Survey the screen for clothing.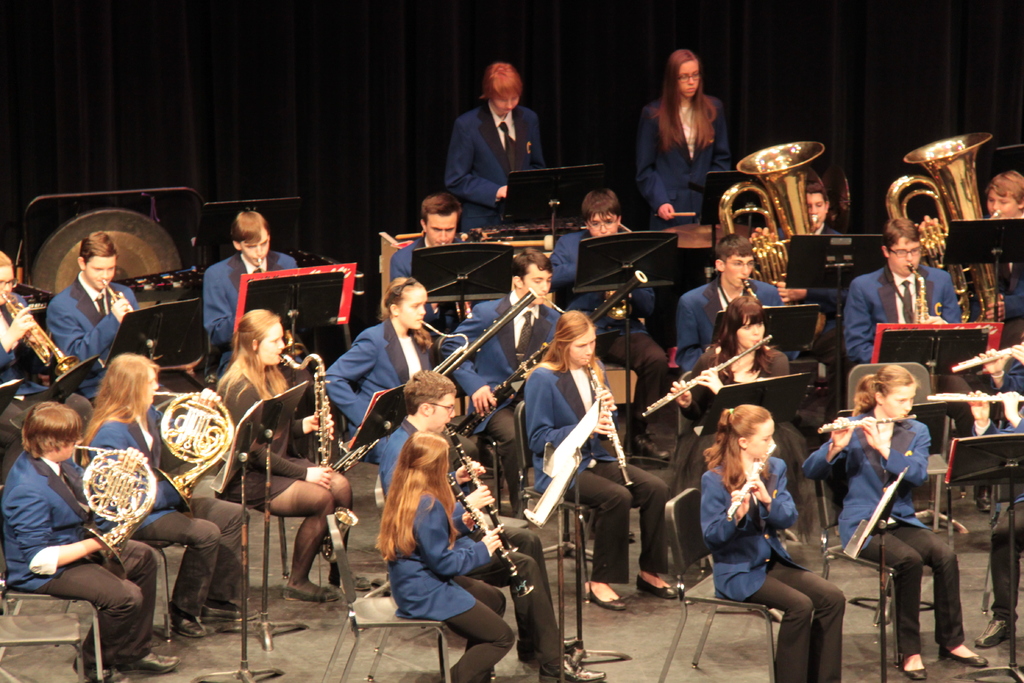
Survey found: select_region(377, 416, 571, 660).
